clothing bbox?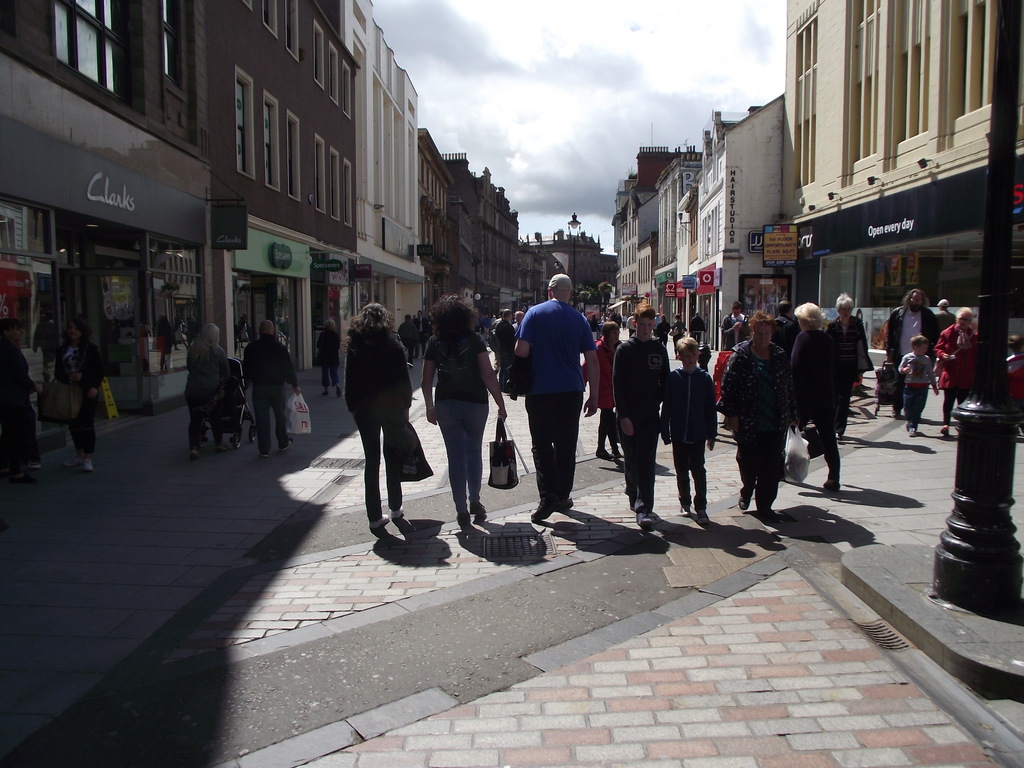
(x1=34, y1=315, x2=56, y2=365)
